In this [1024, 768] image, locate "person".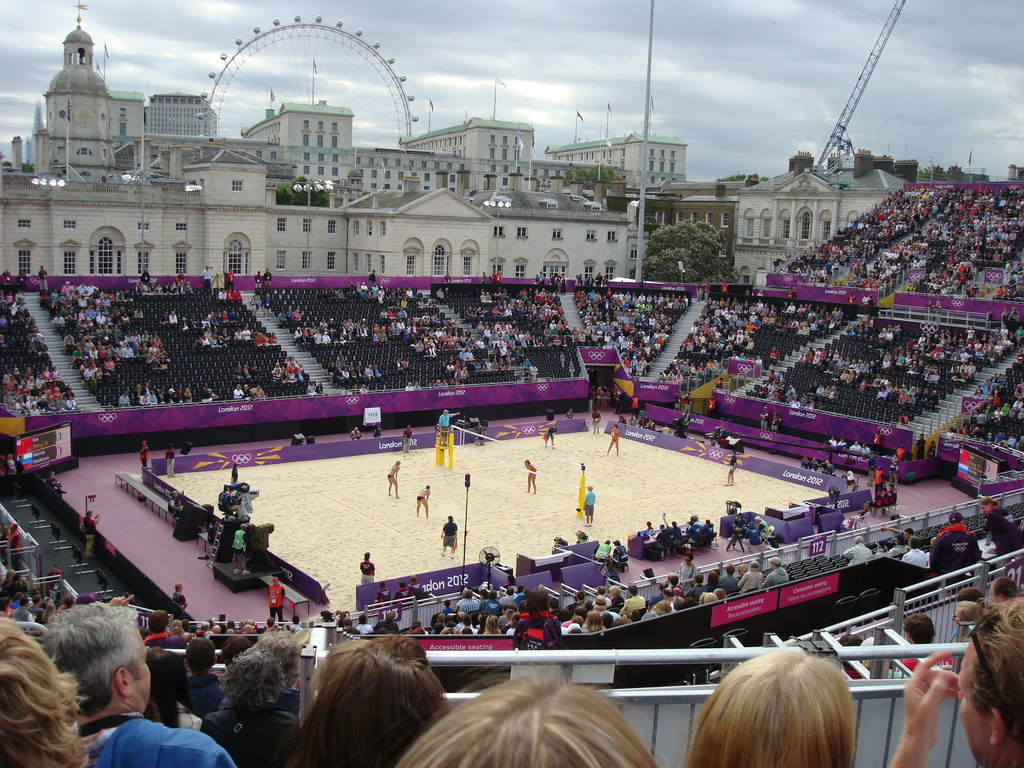
Bounding box: [472, 307, 477, 318].
